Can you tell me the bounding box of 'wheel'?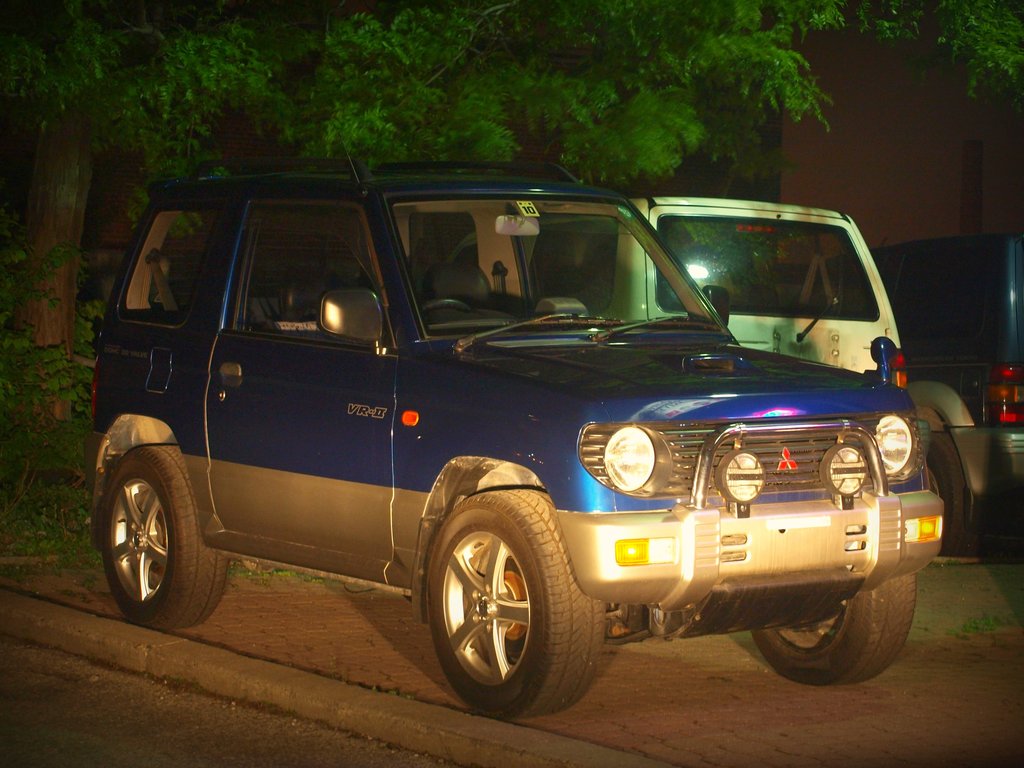
(424,300,463,313).
